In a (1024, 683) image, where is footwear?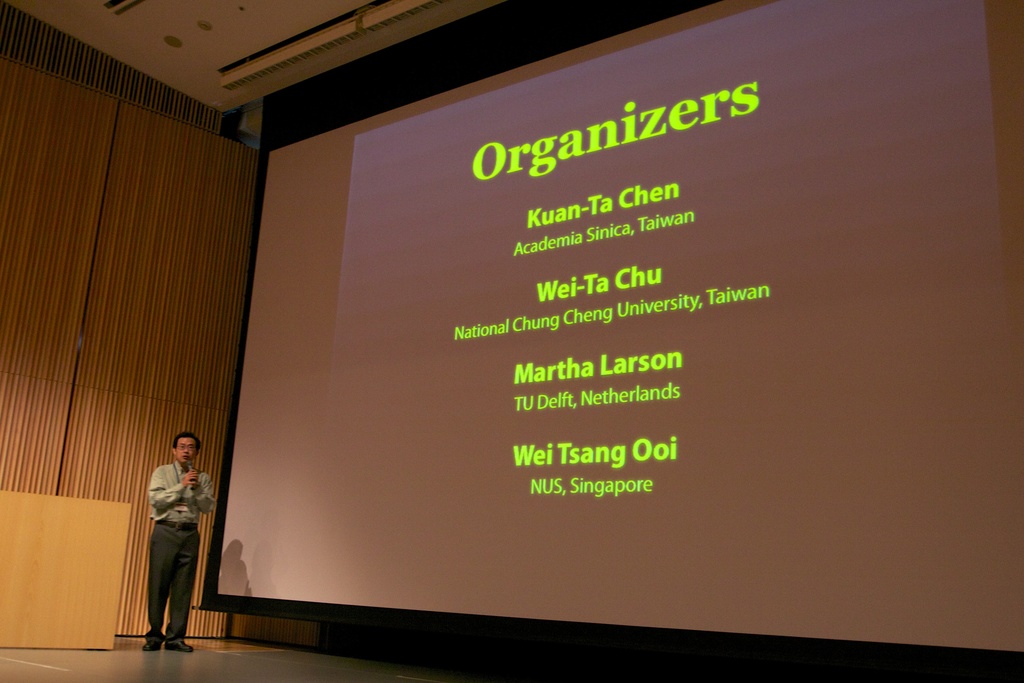
<box>142,632,162,652</box>.
